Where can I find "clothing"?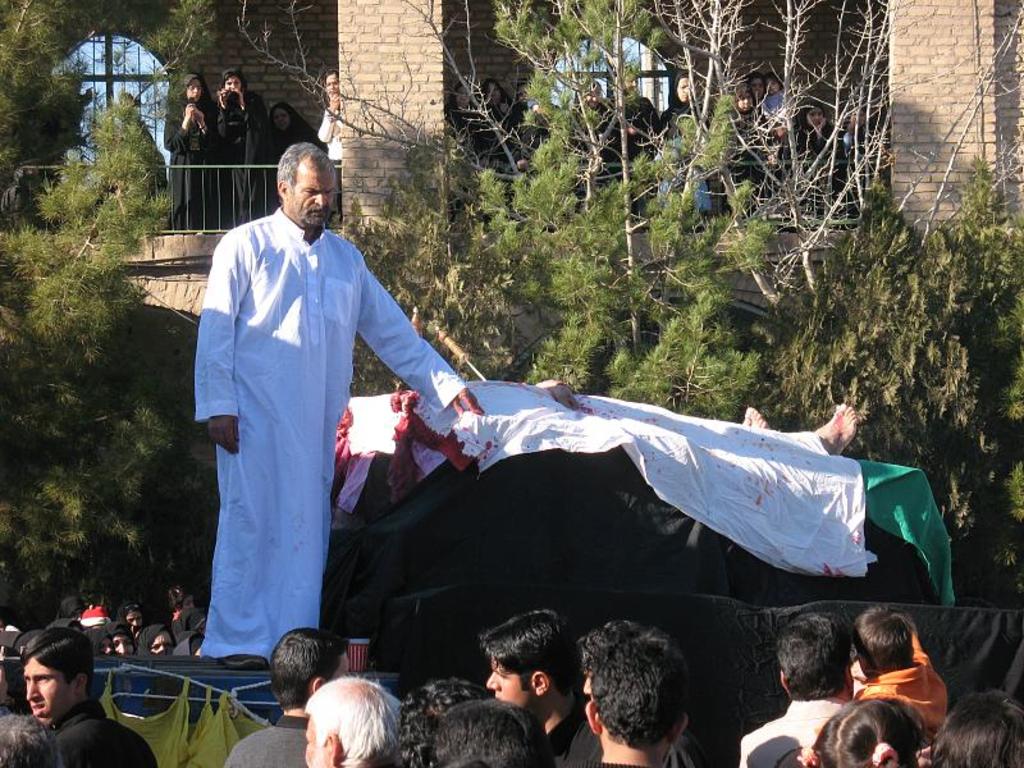
You can find it at locate(852, 631, 952, 737).
